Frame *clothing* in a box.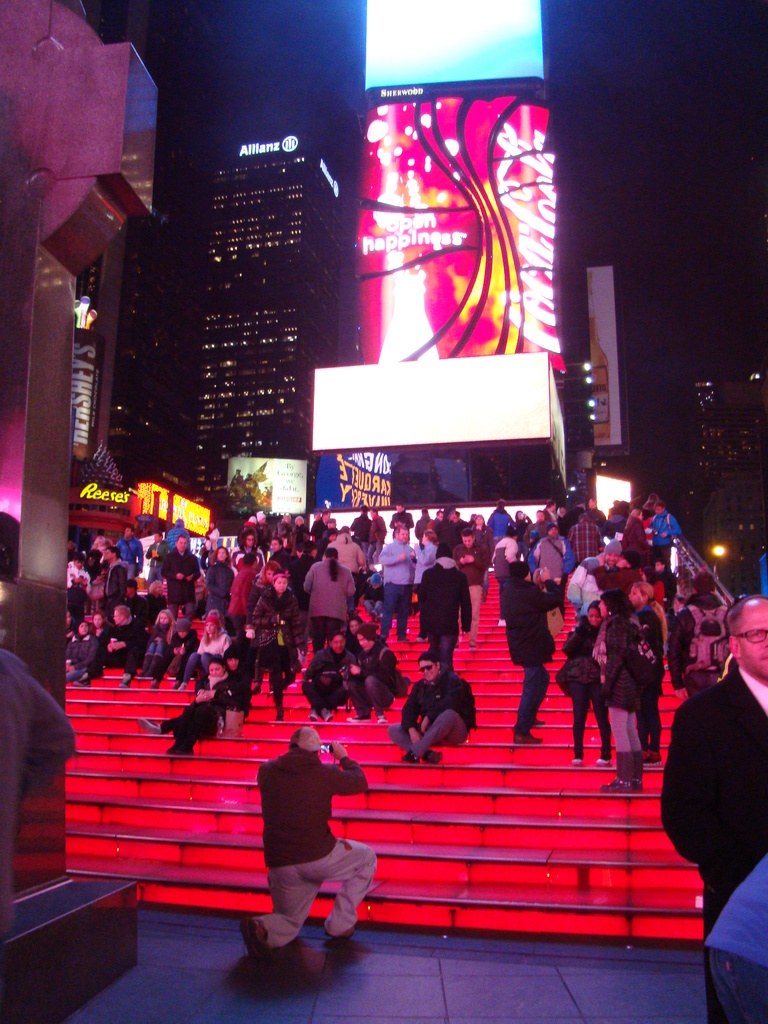
[239, 636, 260, 660].
